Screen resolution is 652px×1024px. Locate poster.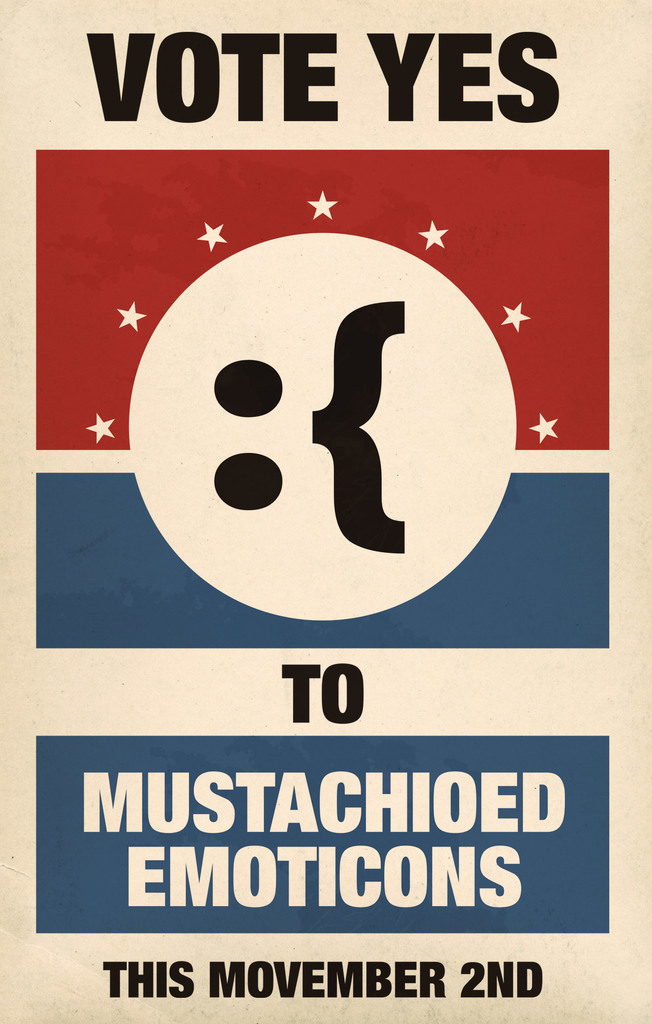
(0, 0, 651, 1023).
